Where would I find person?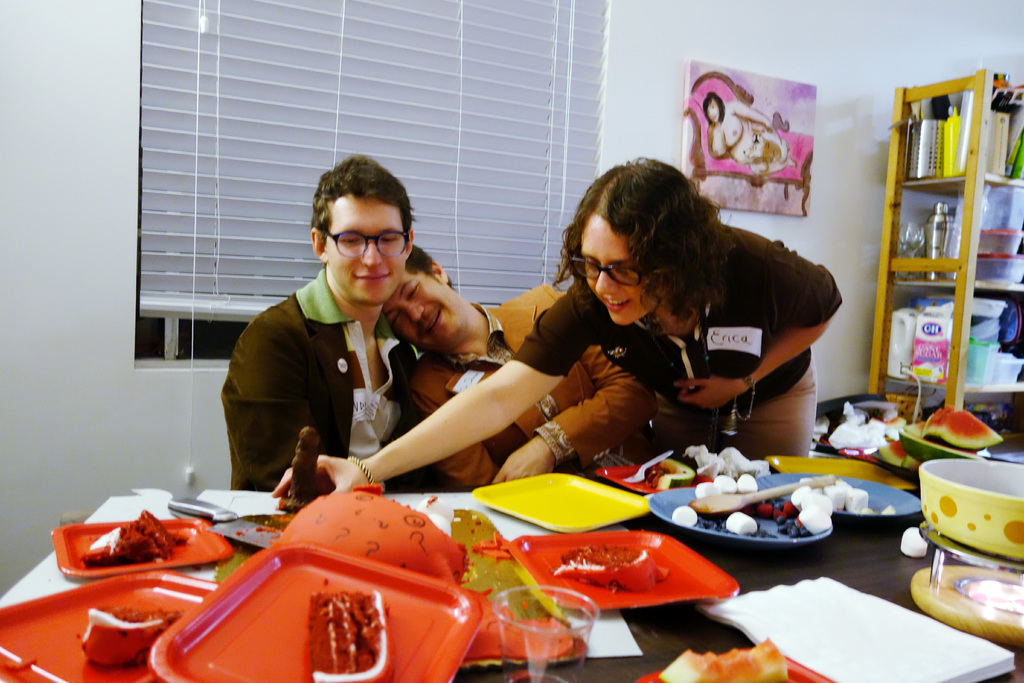
At locate(273, 162, 844, 498).
